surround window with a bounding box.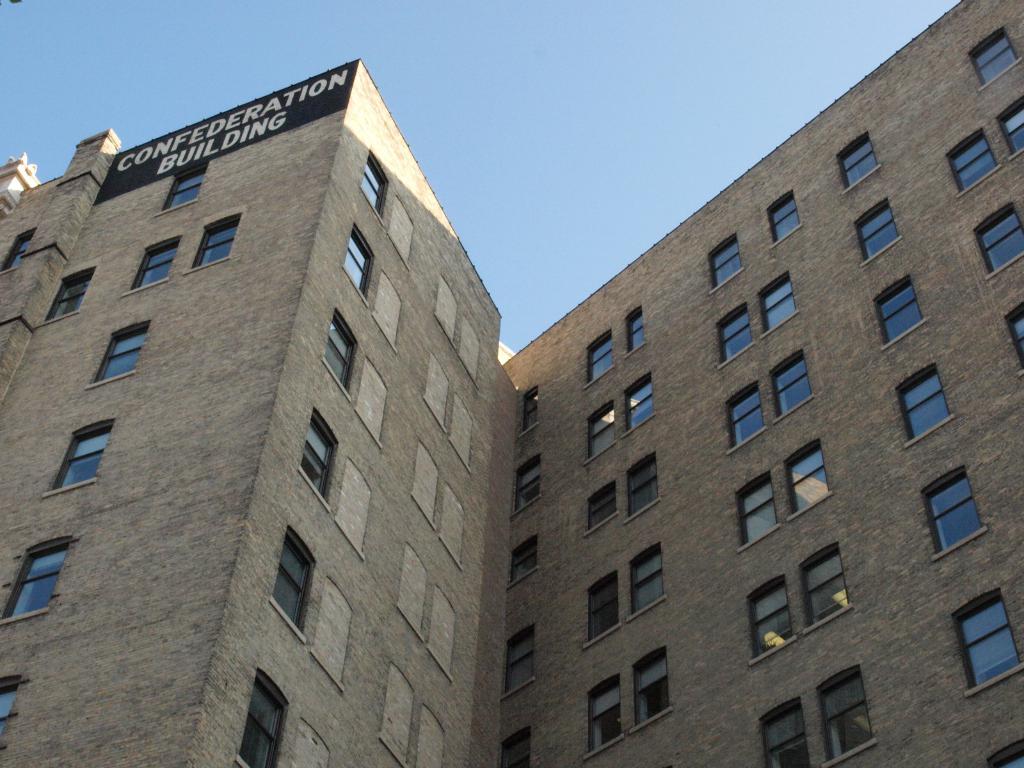
735,466,781,553.
